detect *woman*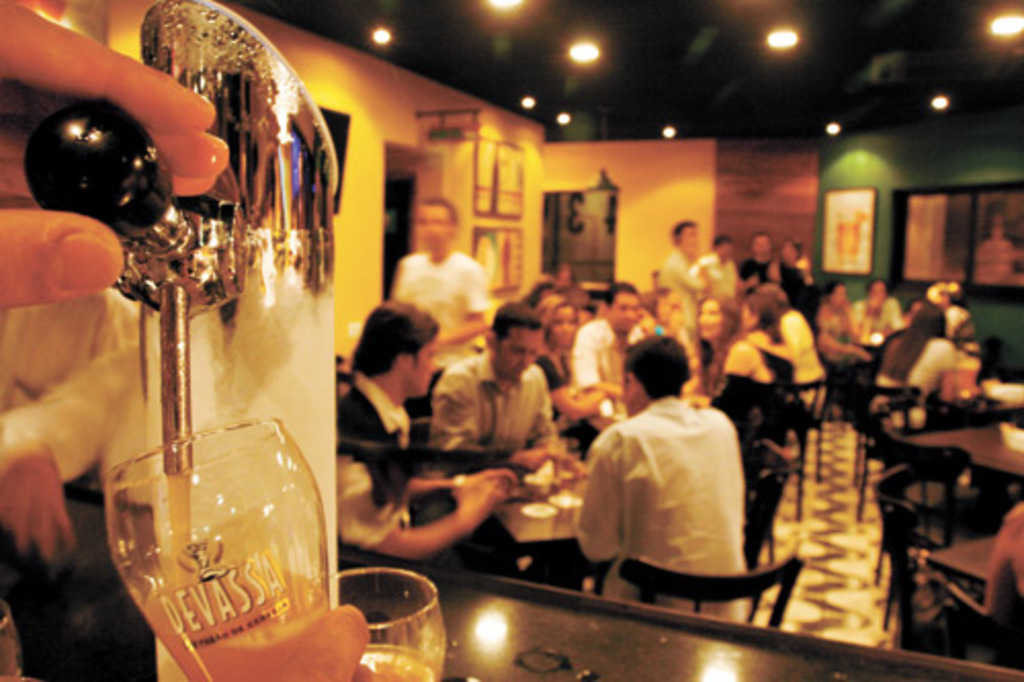
[694,287,784,459]
